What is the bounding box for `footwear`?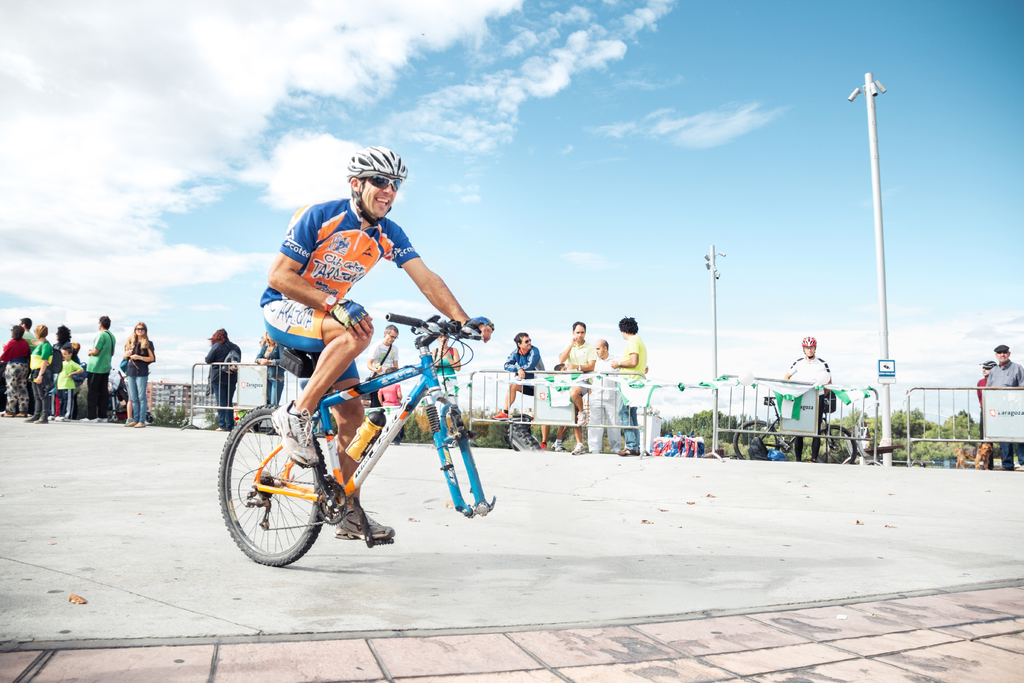
(left=333, top=503, right=396, bottom=542).
